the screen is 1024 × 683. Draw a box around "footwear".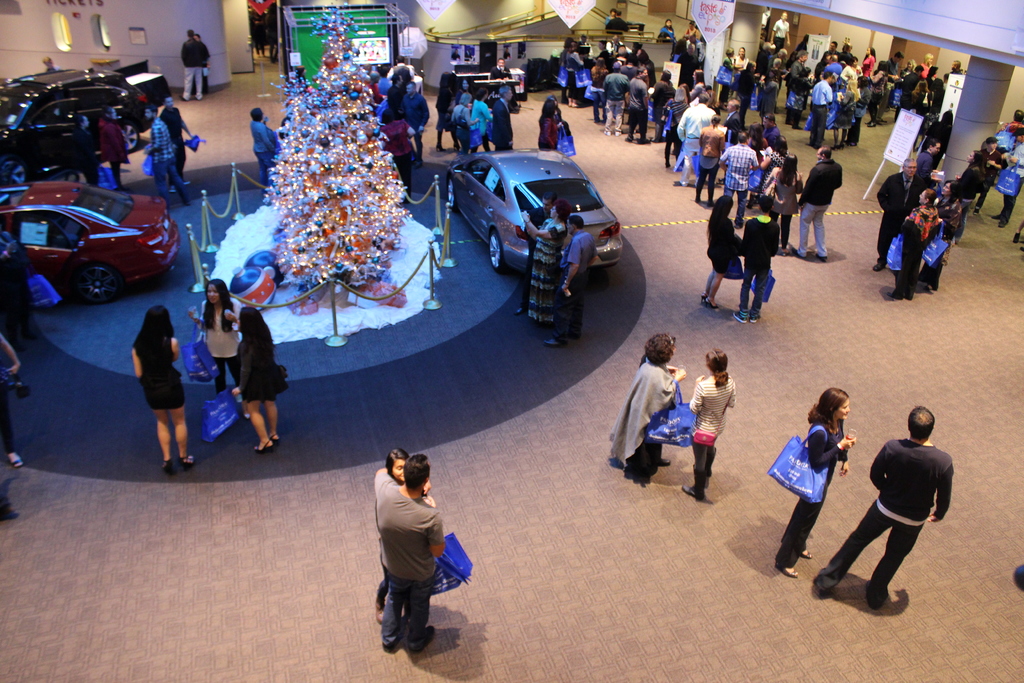
(x1=625, y1=135, x2=634, y2=144).
